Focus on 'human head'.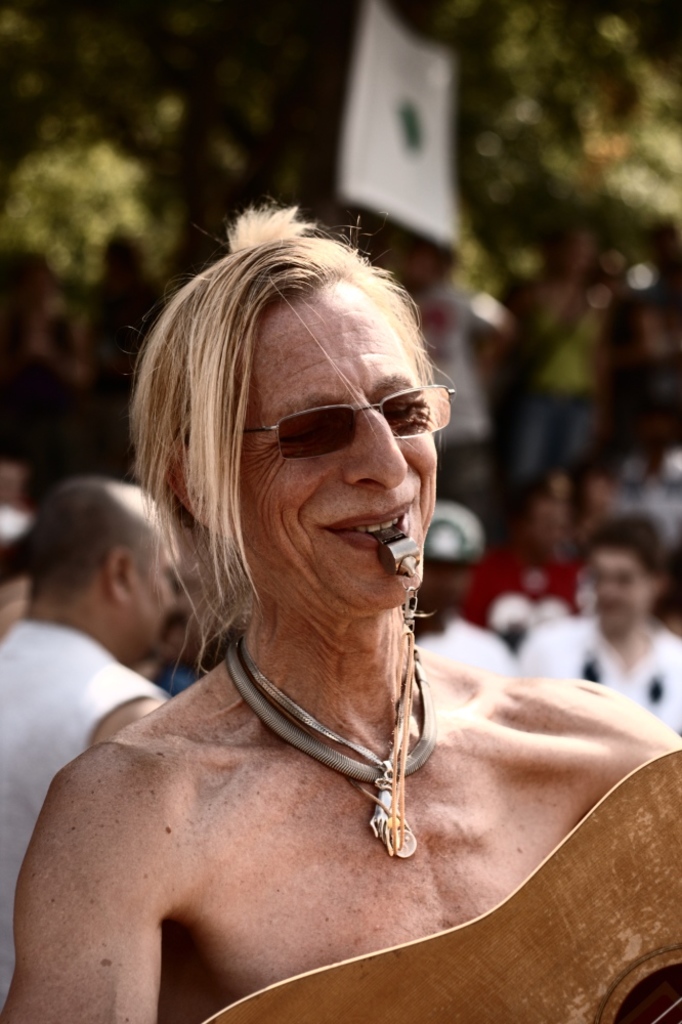
Focused at region(580, 474, 613, 513).
